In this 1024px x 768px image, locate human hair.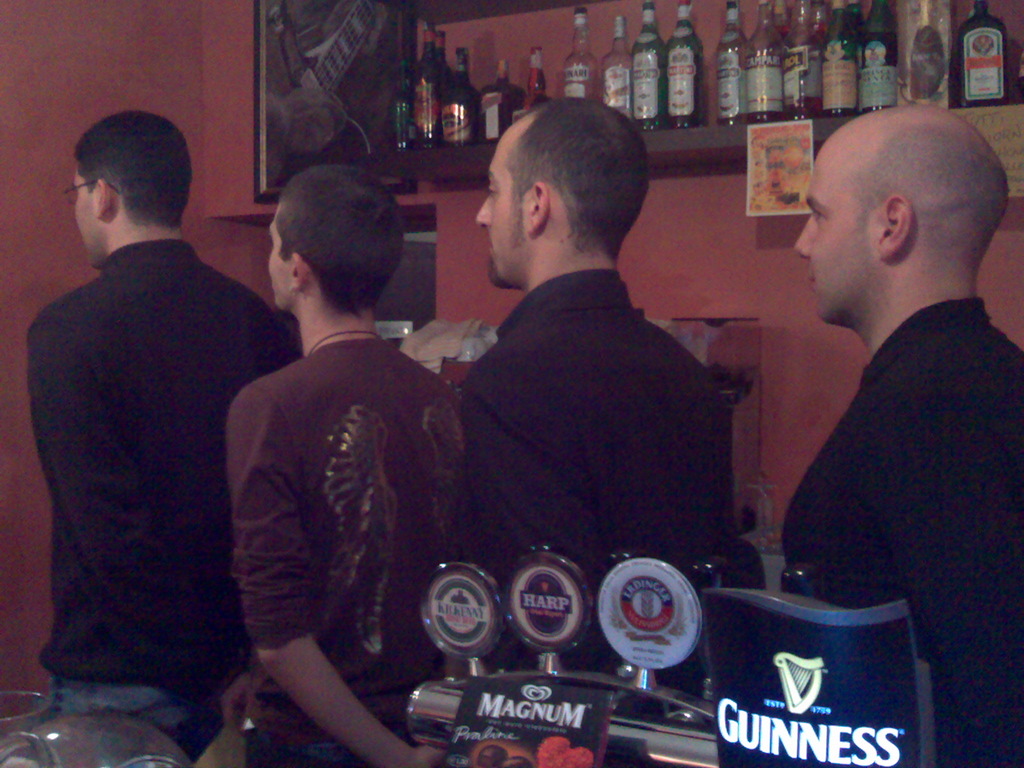
Bounding box: box=[274, 162, 412, 318].
